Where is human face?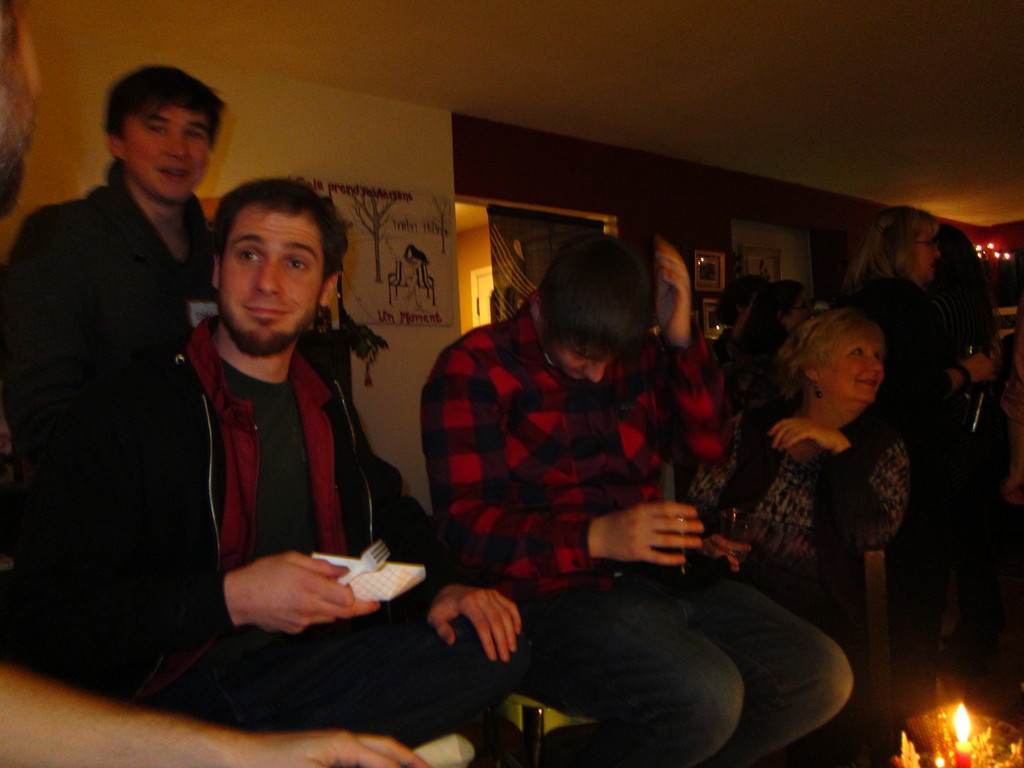
bbox(122, 102, 207, 204).
